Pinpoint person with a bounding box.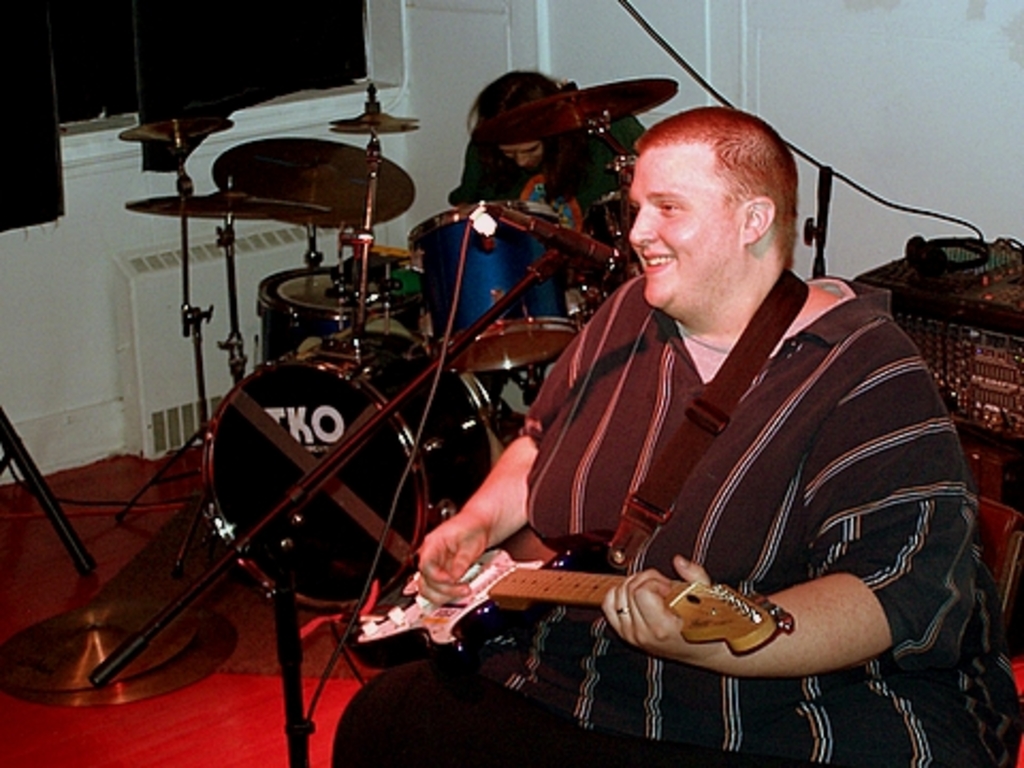
[x1=326, y1=51, x2=838, y2=732].
